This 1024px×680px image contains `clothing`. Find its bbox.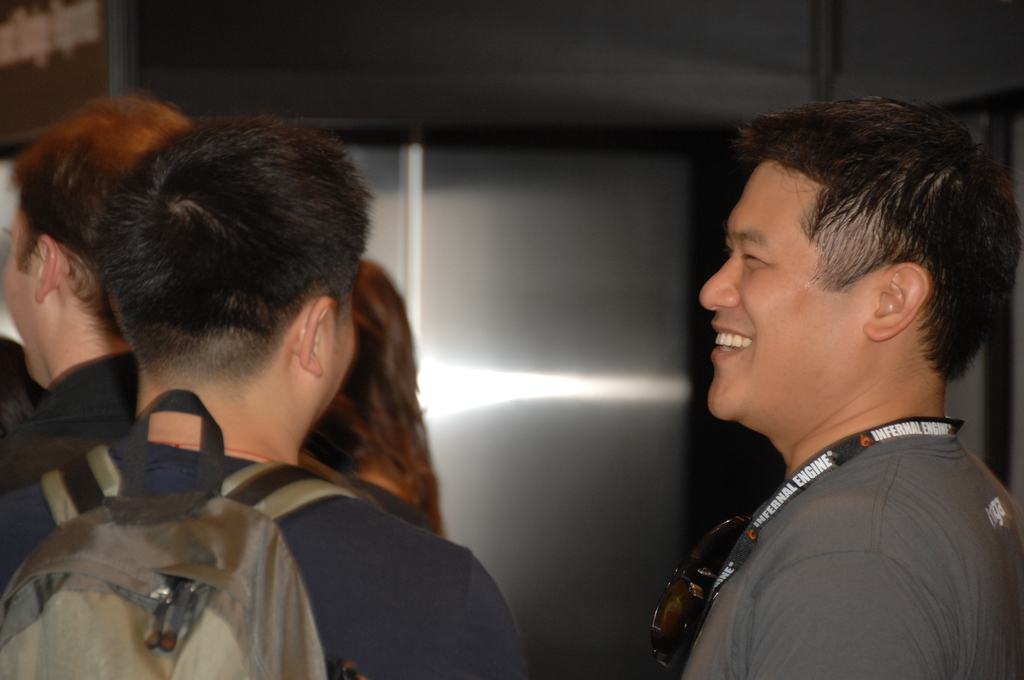
(345,469,446,531).
